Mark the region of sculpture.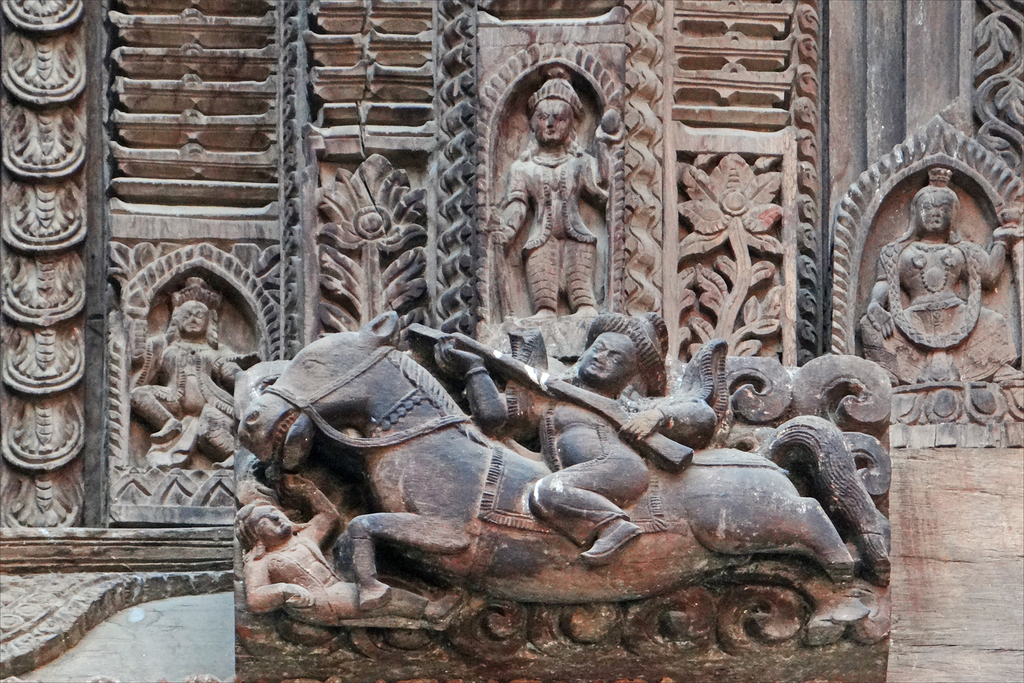
Region: select_region(844, 123, 1008, 432).
